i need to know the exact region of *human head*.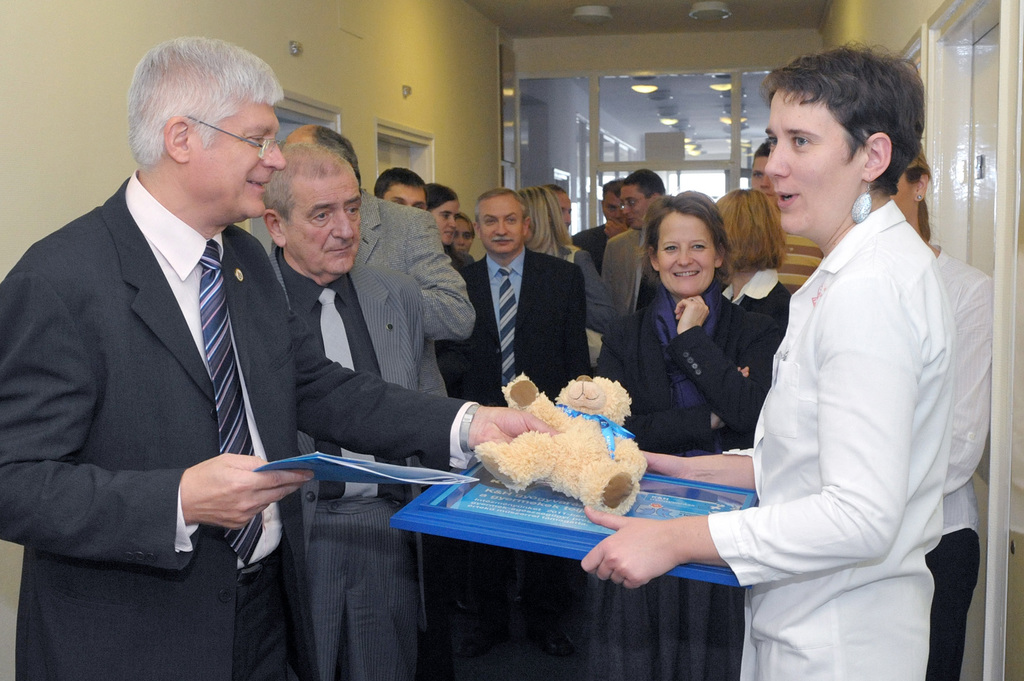
Region: [524,186,561,242].
